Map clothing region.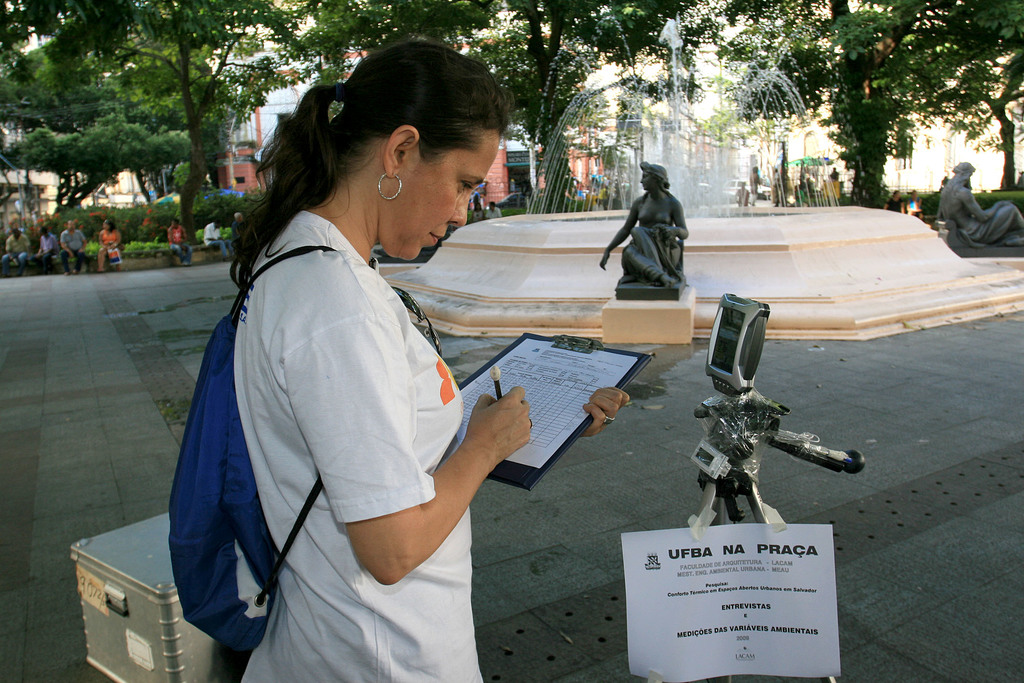
Mapped to pyautogui.locateOnScreen(61, 224, 81, 264).
